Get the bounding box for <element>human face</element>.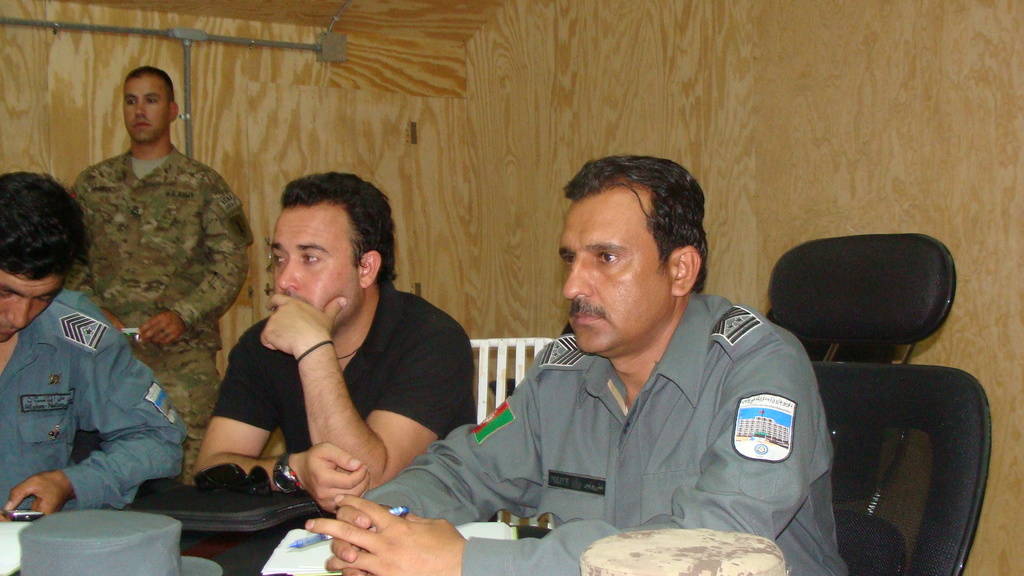
{"left": 122, "top": 72, "right": 173, "bottom": 149}.
